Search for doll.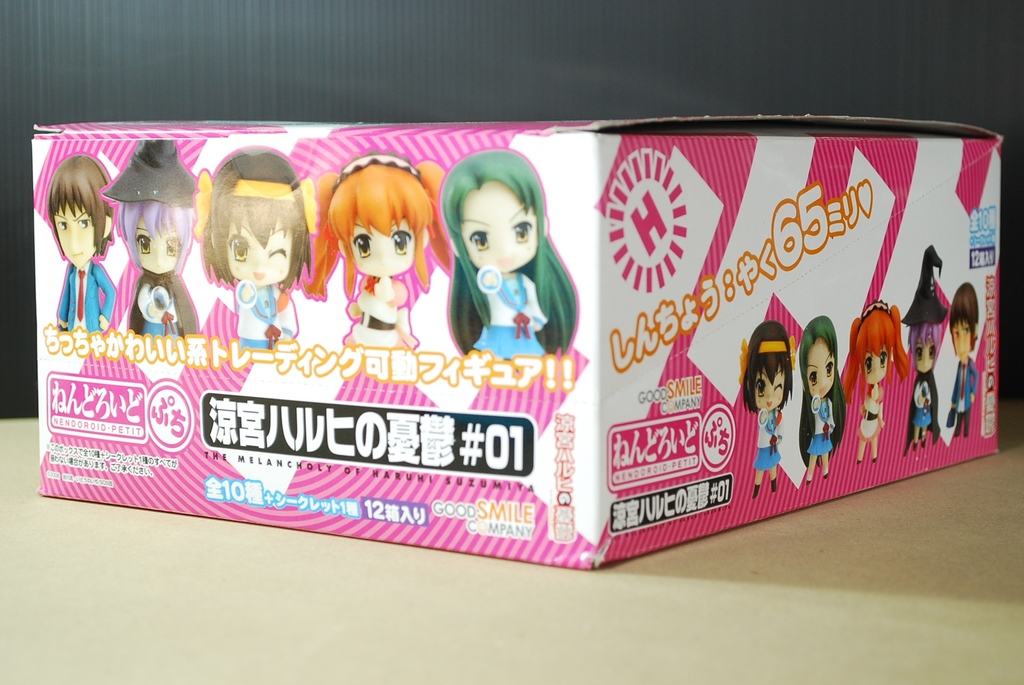
Found at 311, 139, 432, 365.
